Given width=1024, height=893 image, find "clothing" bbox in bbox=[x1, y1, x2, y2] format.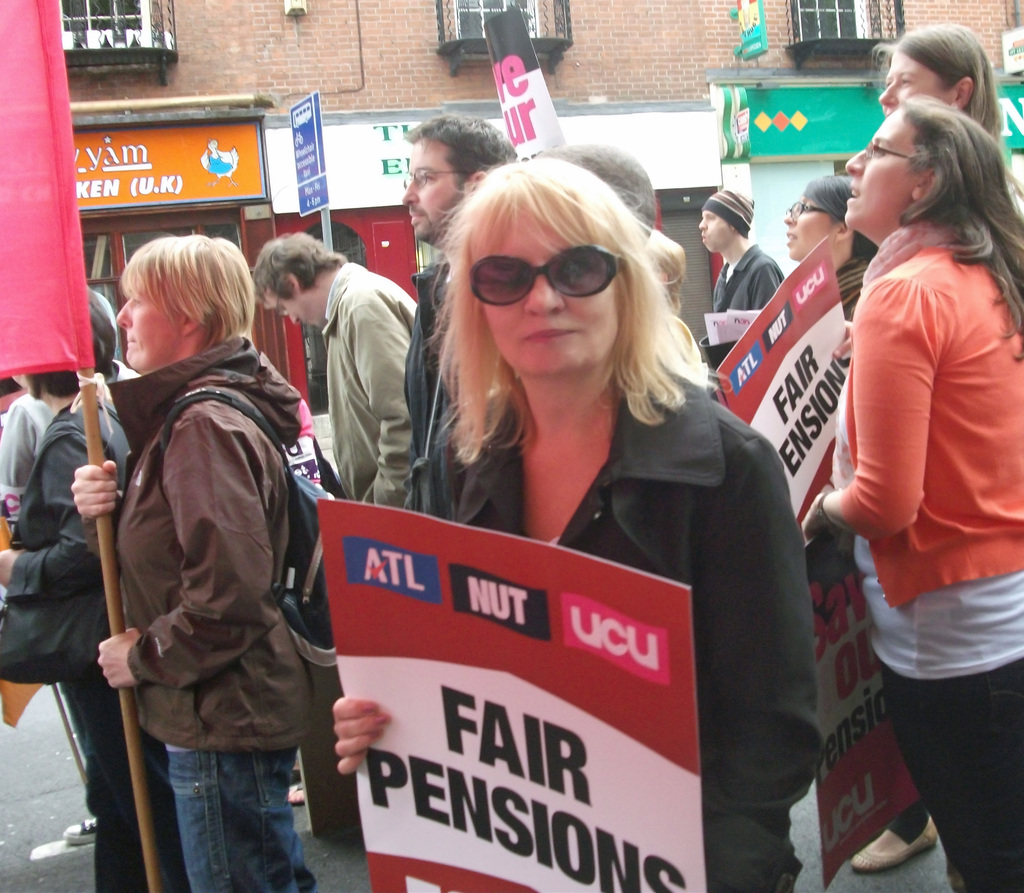
bbox=[328, 261, 414, 513].
